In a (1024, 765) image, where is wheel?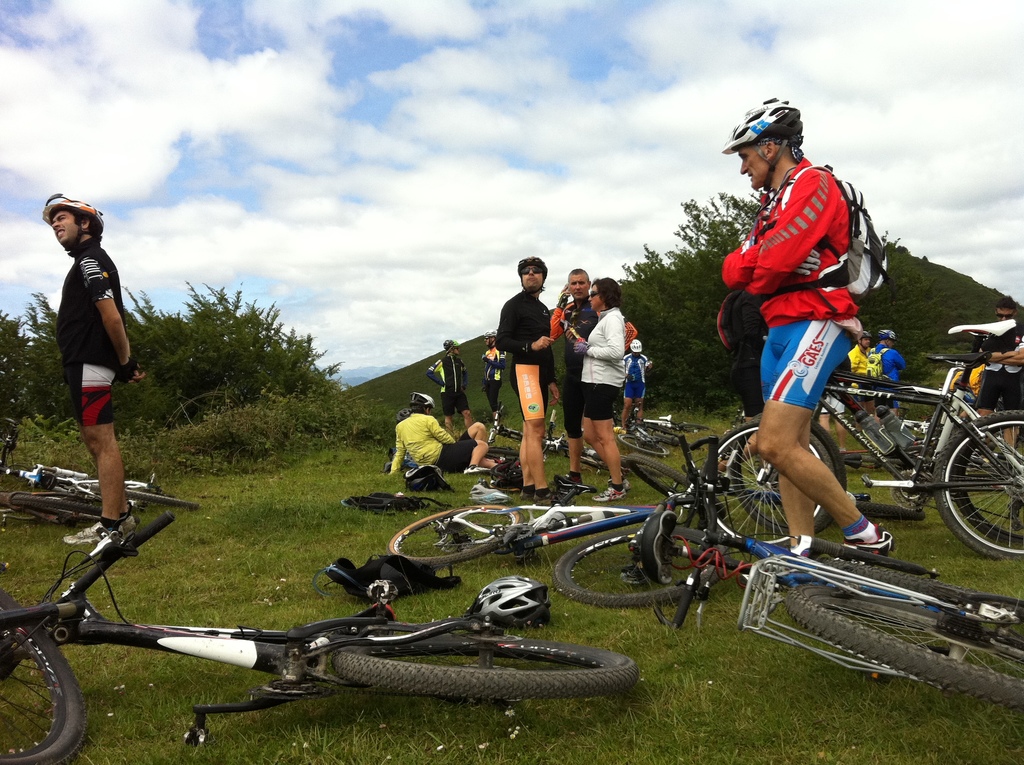
{"x1": 817, "y1": 556, "x2": 986, "y2": 611}.
